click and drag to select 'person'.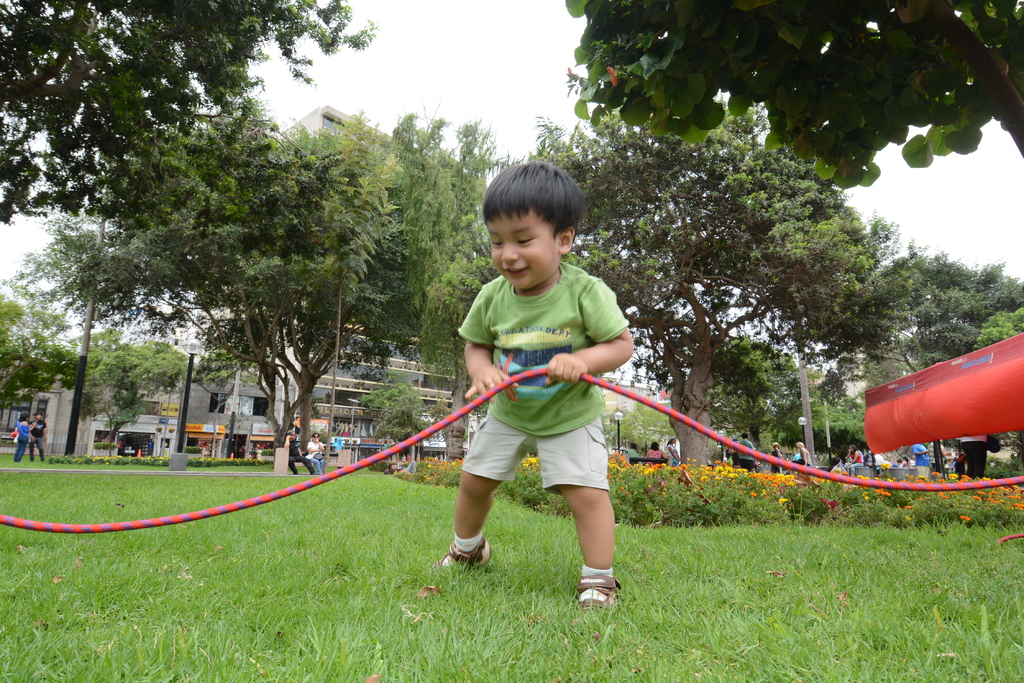
Selection: locate(908, 444, 931, 467).
